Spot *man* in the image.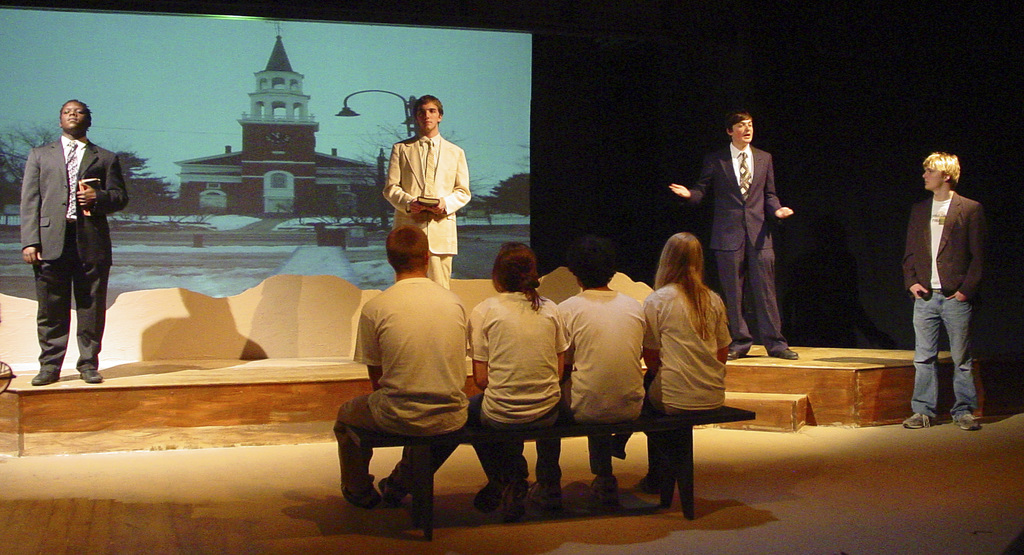
*man* found at BBox(332, 225, 475, 508).
